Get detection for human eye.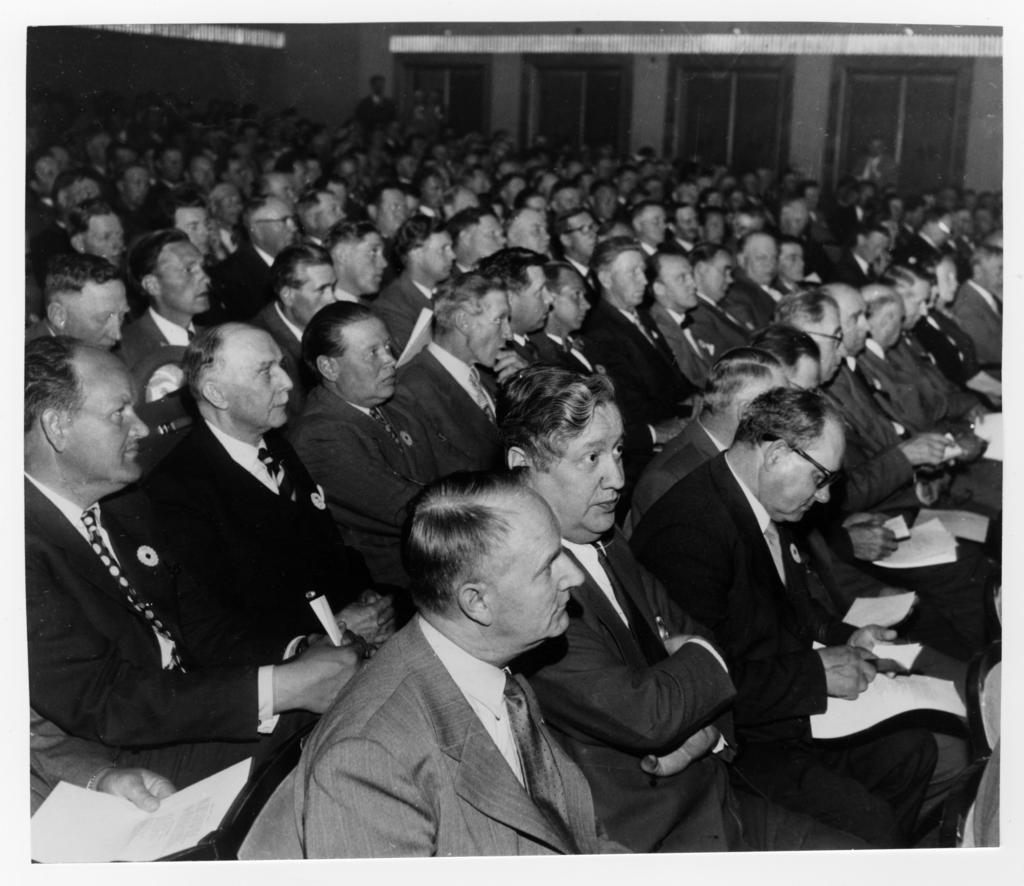
Detection: [367,348,376,358].
